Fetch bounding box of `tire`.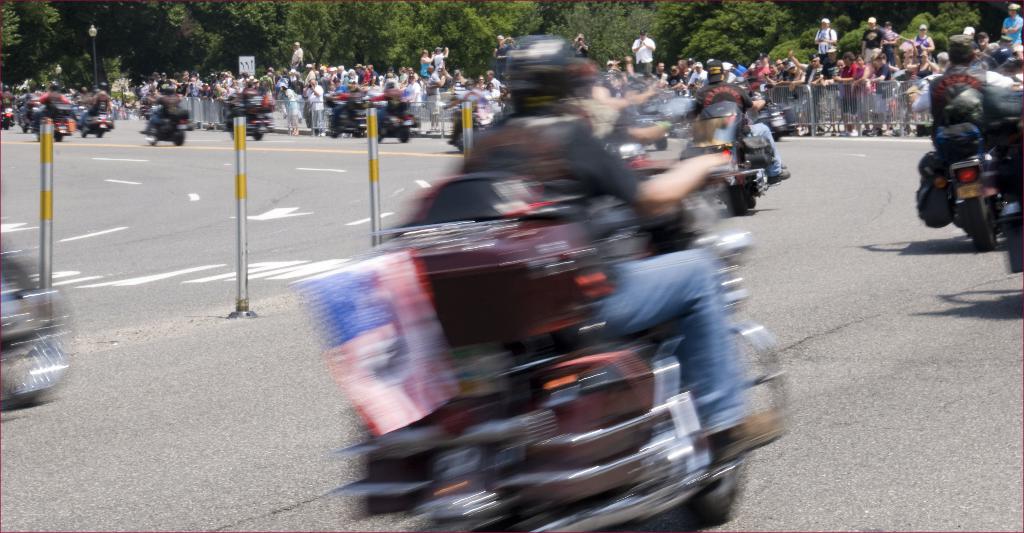
Bbox: Rect(170, 129, 186, 146).
